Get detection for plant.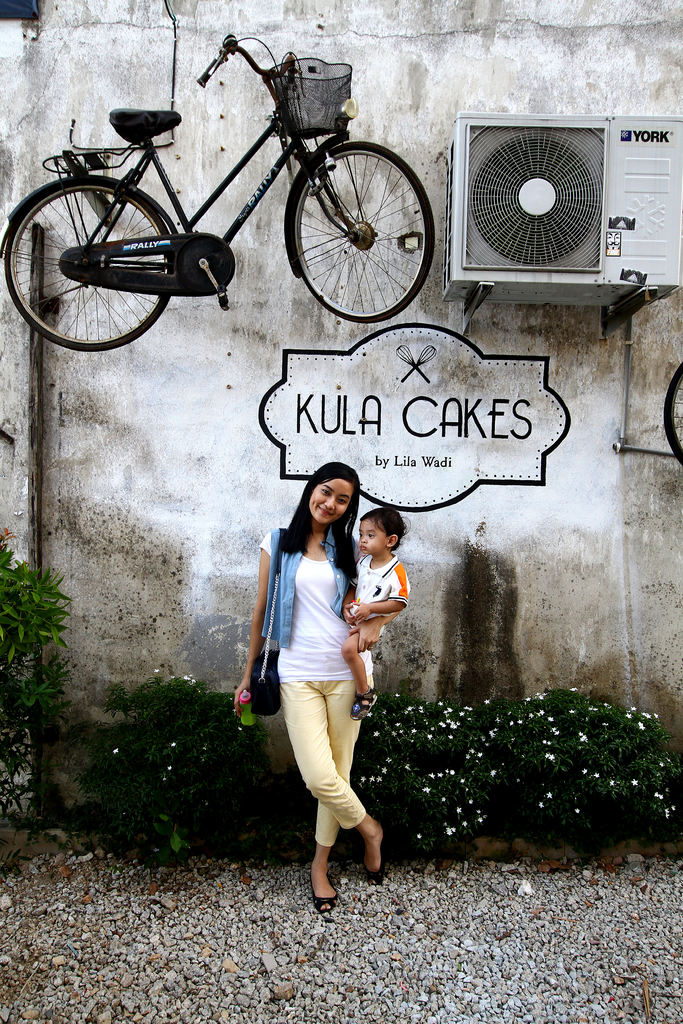
Detection: rect(0, 517, 69, 734).
